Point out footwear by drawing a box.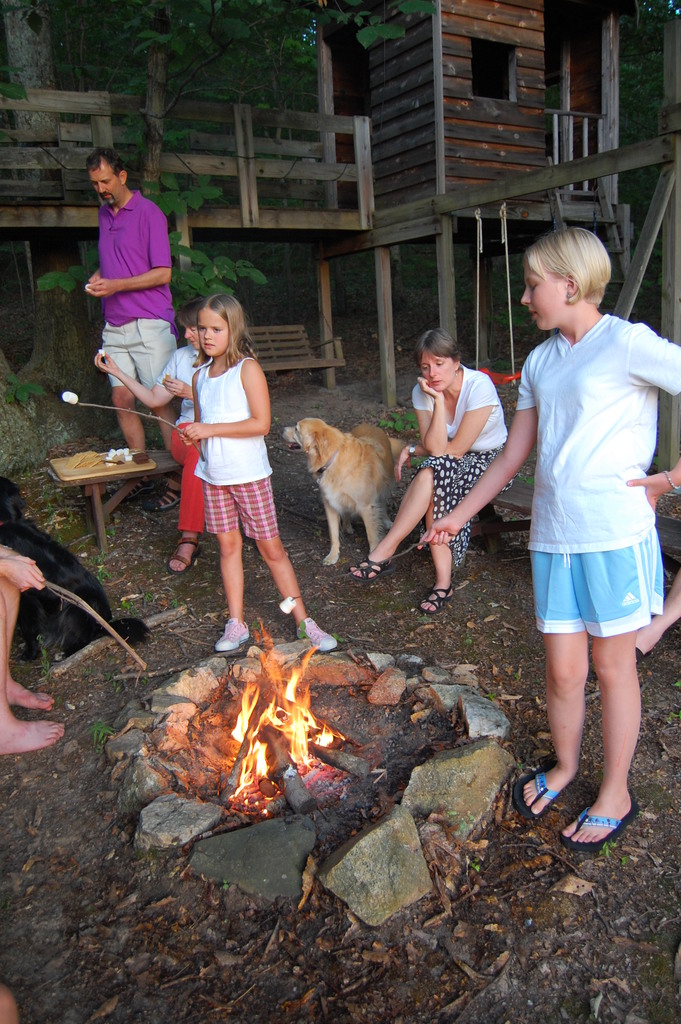
(165,536,199,576).
